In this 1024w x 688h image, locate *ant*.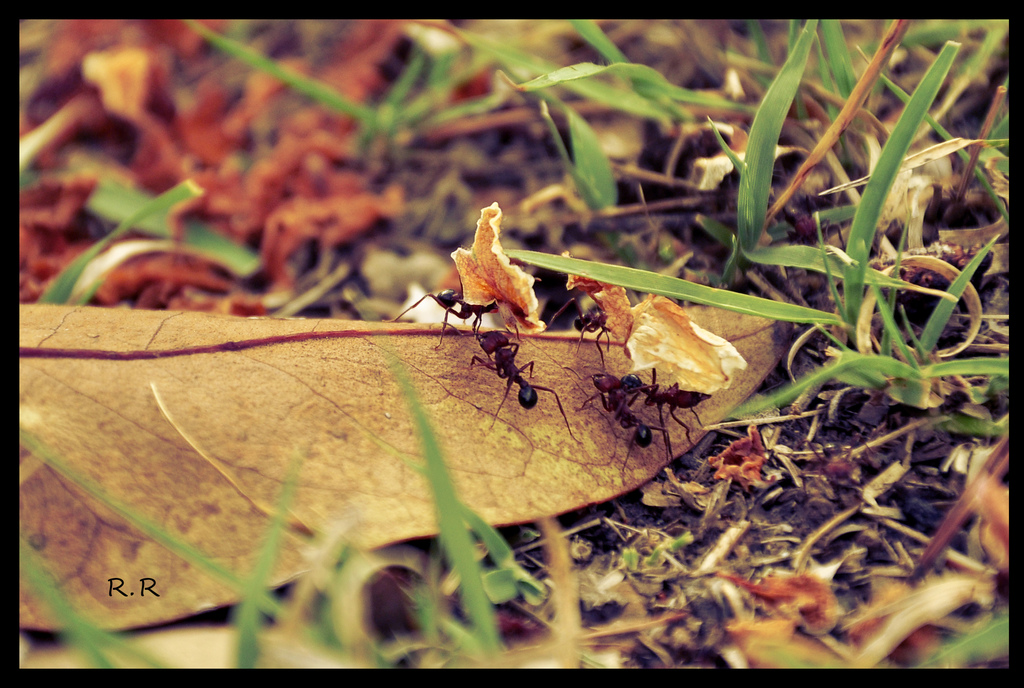
Bounding box: select_region(545, 283, 621, 366).
